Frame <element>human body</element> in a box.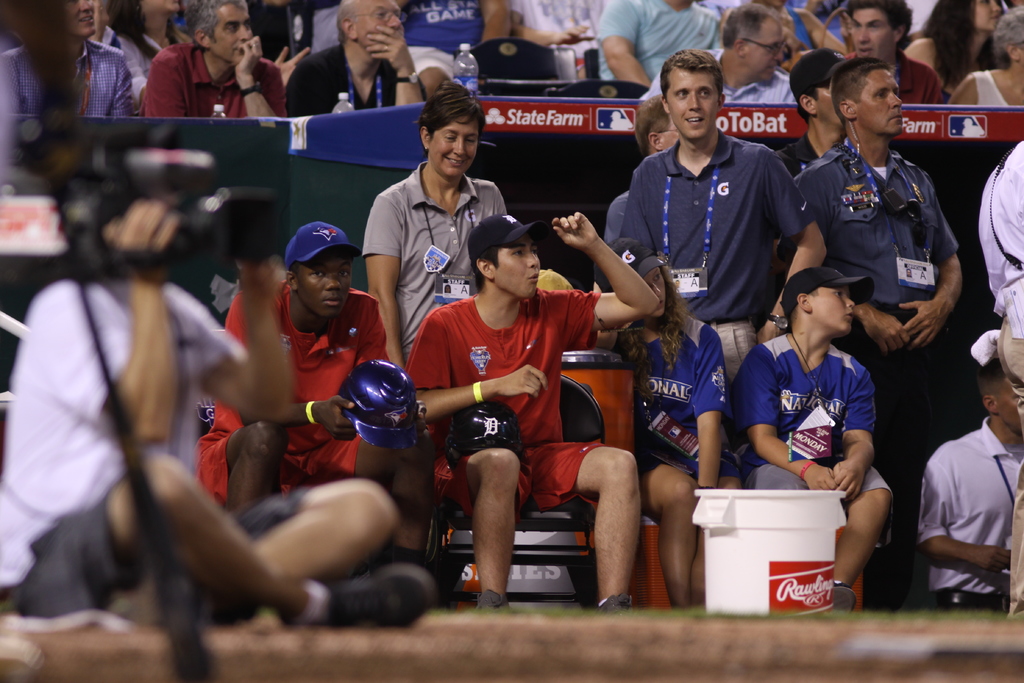
[left=788, top=54, right=968, bottom=593].
